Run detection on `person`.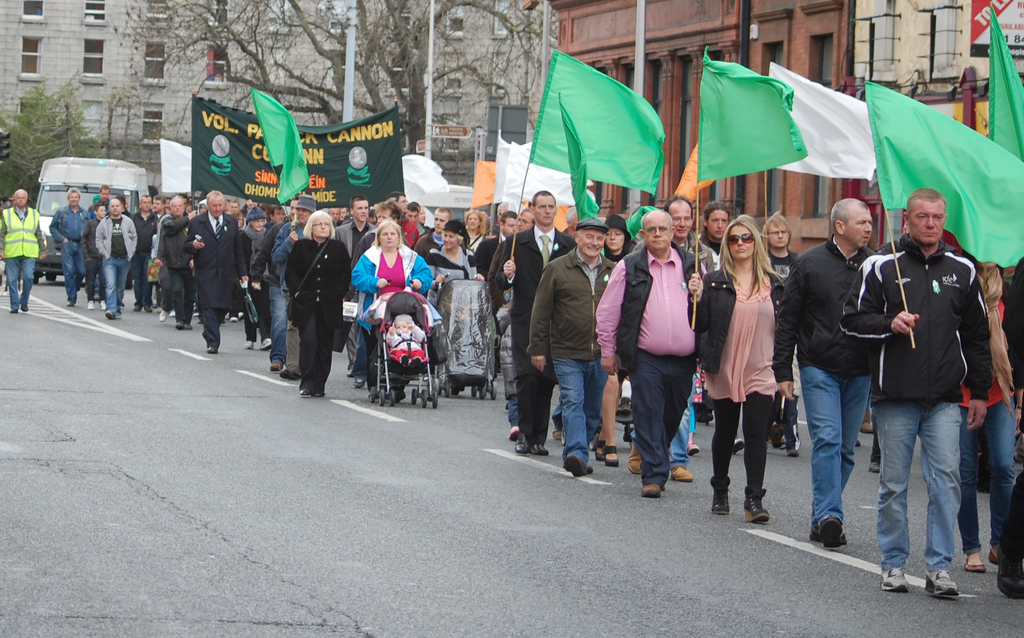
Result: (left=587, top=218, right=634, bottom=465).
